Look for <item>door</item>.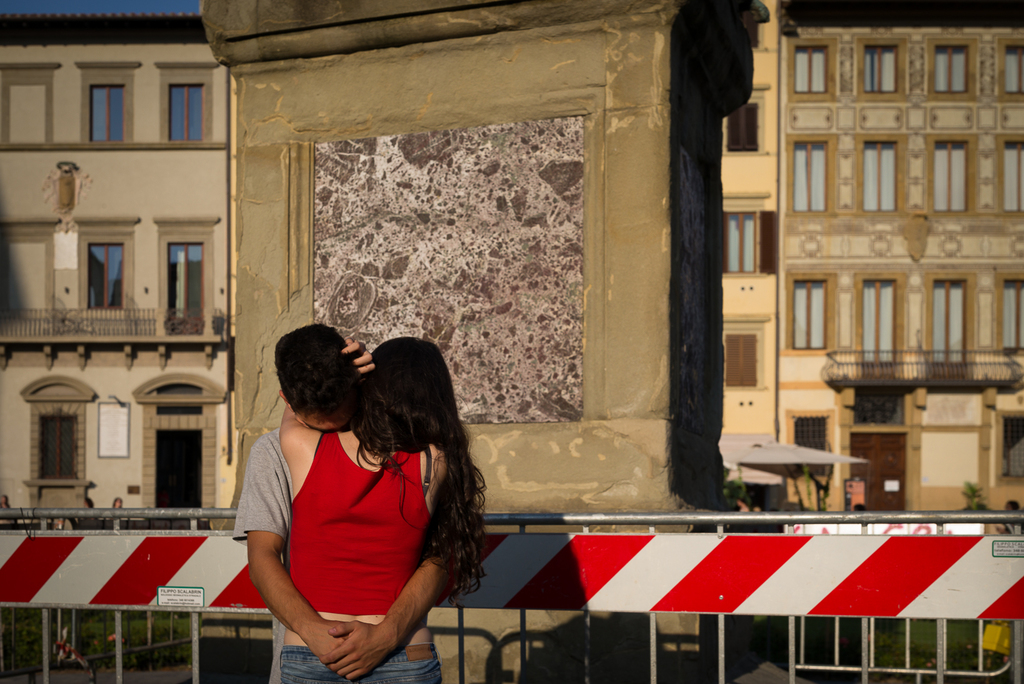
Found: 853 432 903 521.
